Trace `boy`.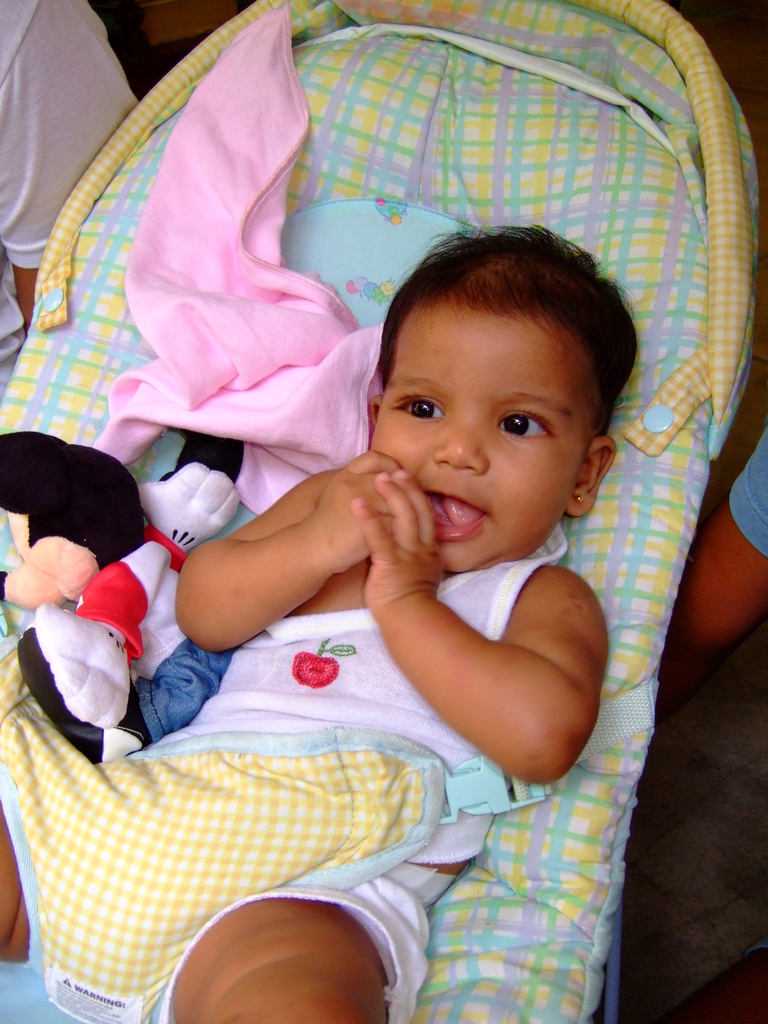
Traced to (0,214,641,1023).
